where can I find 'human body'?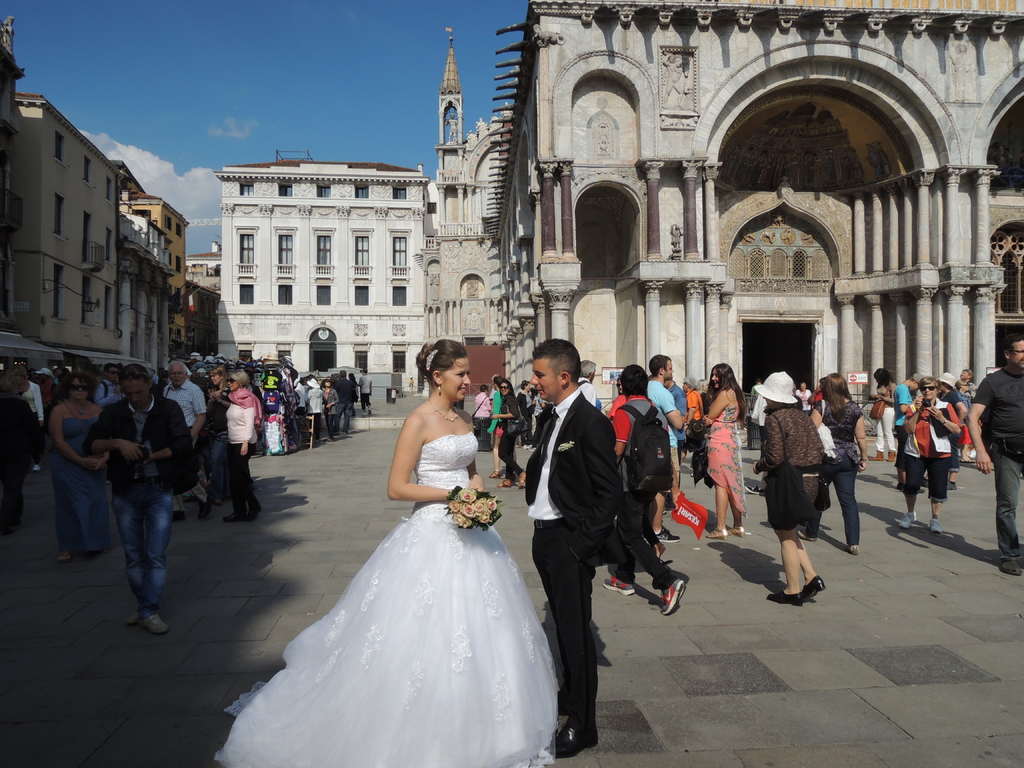
You can find it at select_region(965, 364, 1023, 574).
